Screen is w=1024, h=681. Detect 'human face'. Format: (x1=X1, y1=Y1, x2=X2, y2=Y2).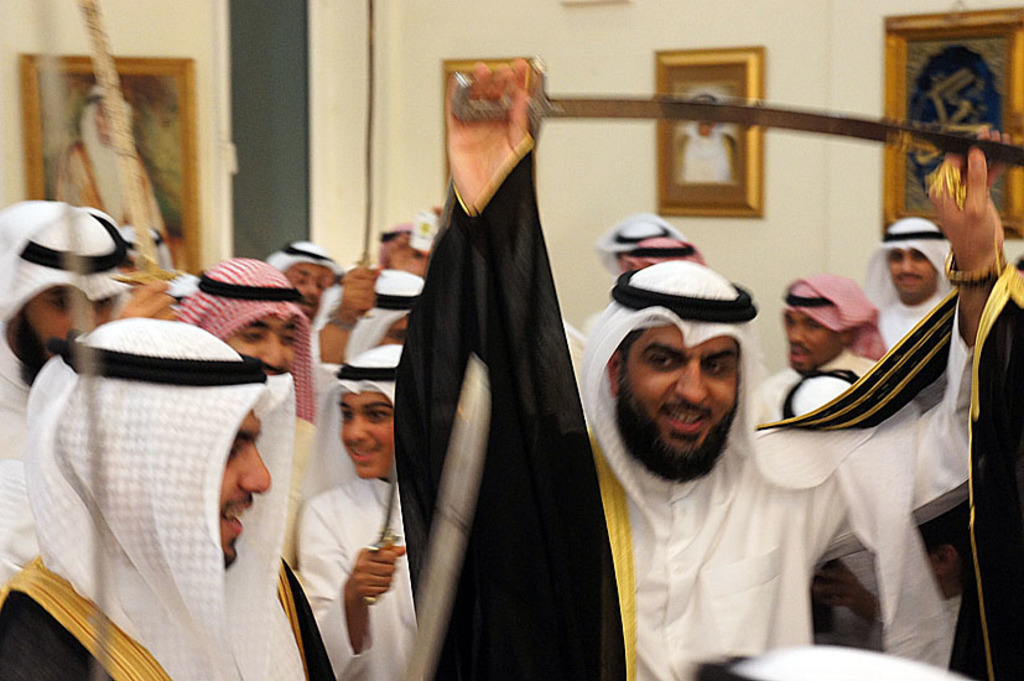
(x1=336, y1=389, x2=397, y2=479).
